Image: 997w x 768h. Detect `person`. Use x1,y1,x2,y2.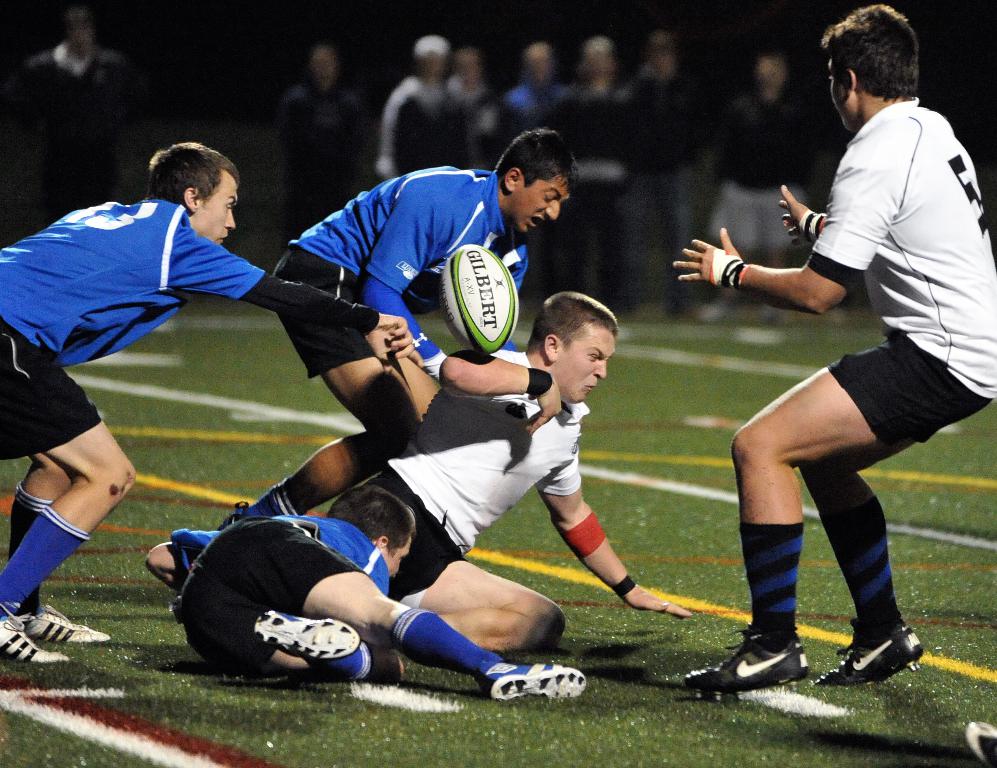
275,44,376,250.
